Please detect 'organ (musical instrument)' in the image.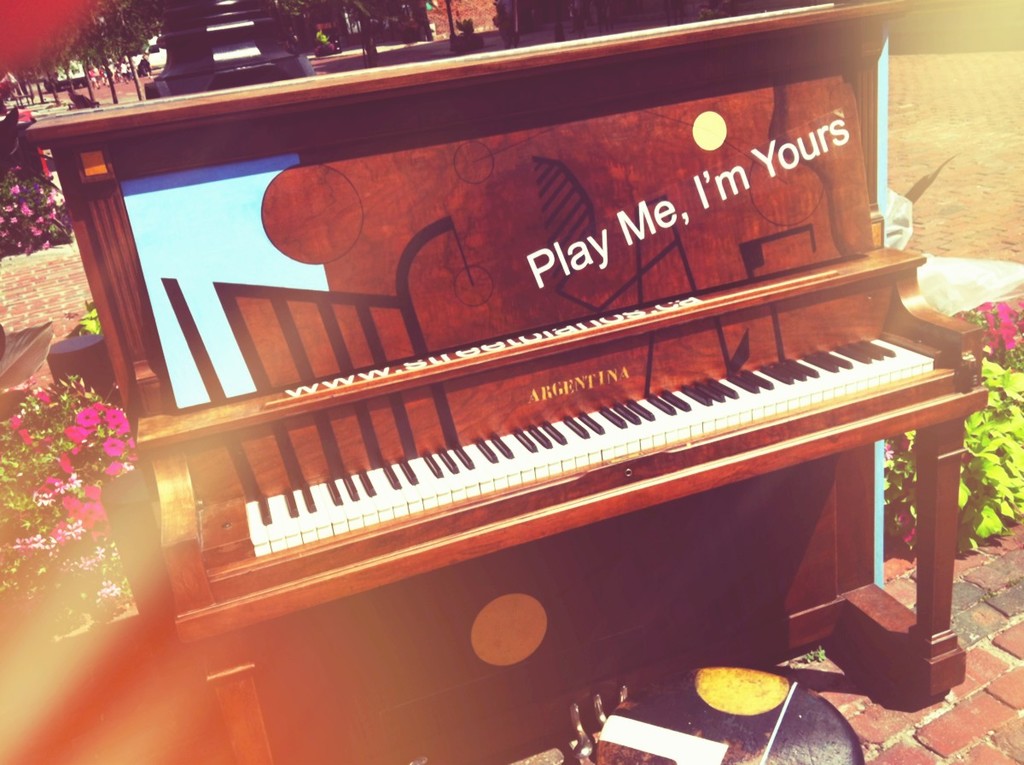
{"left": 22, "top": 0, "right": 977, "bottom": 764}.
